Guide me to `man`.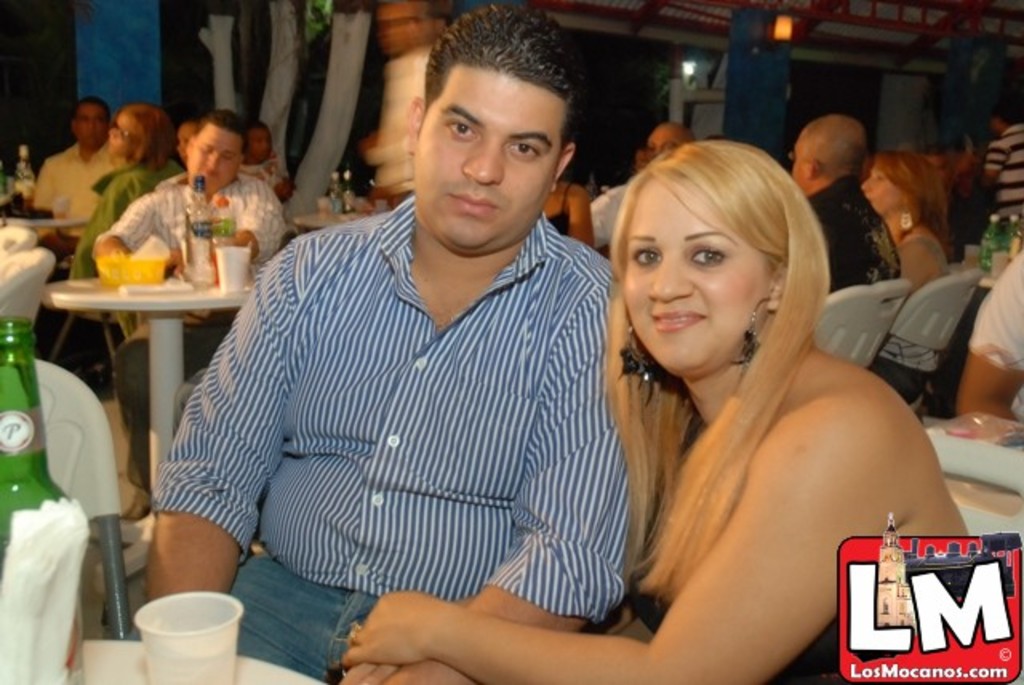
Guidance: <bbox>781, 109, 910, 328</bbox>.
